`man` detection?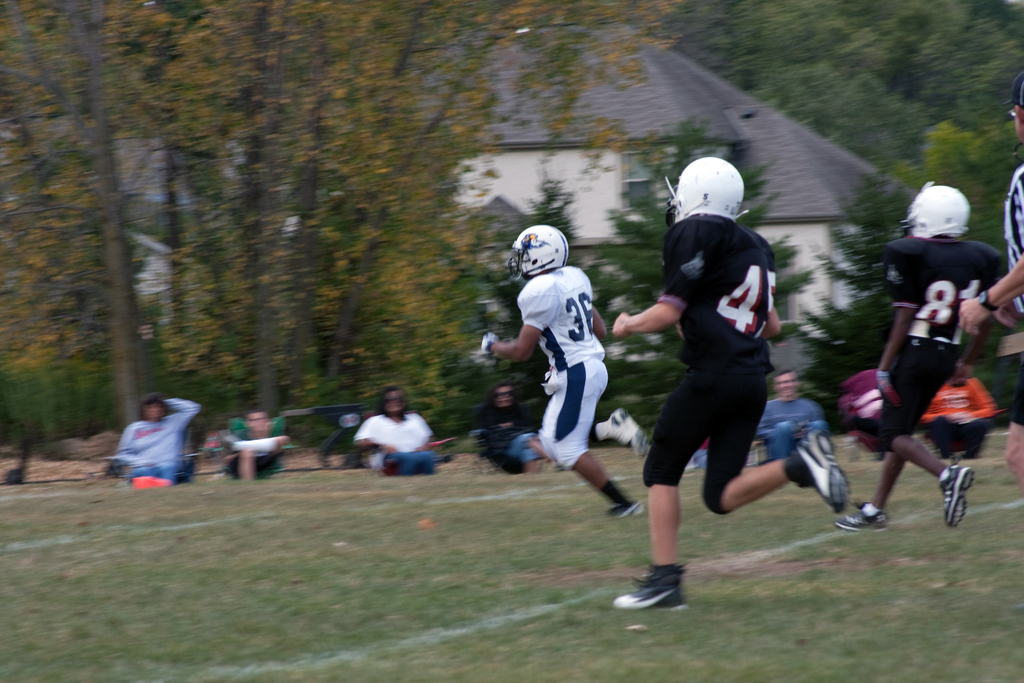
Rect(364, 386, 449, 472)
